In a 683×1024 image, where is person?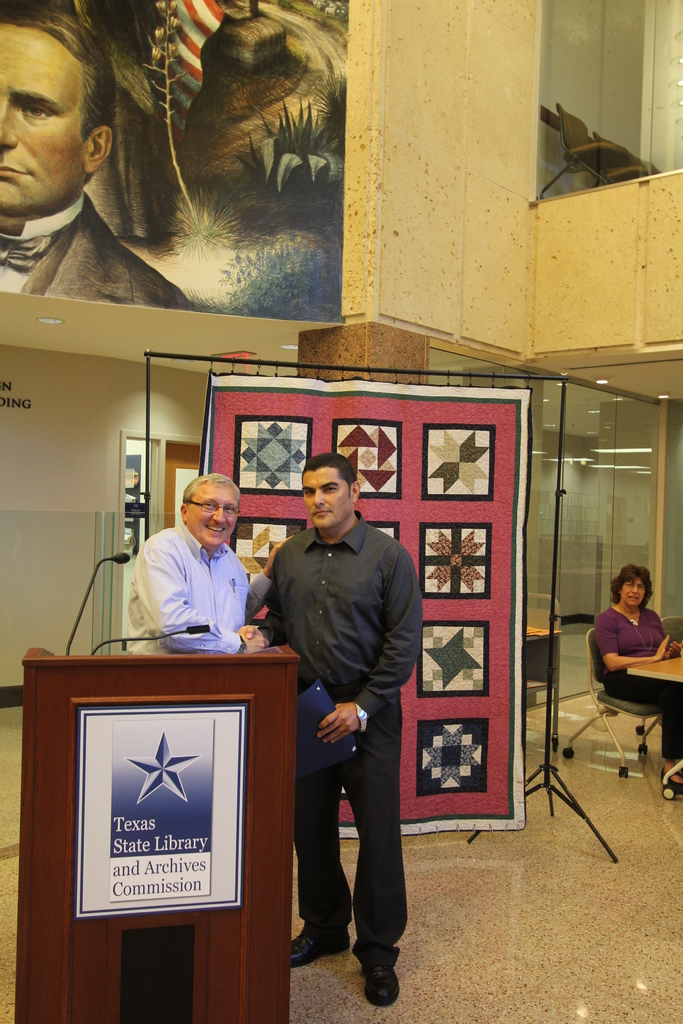
{"x1": 0, "y1": 4, "x2": 191, "y2": 312}.
